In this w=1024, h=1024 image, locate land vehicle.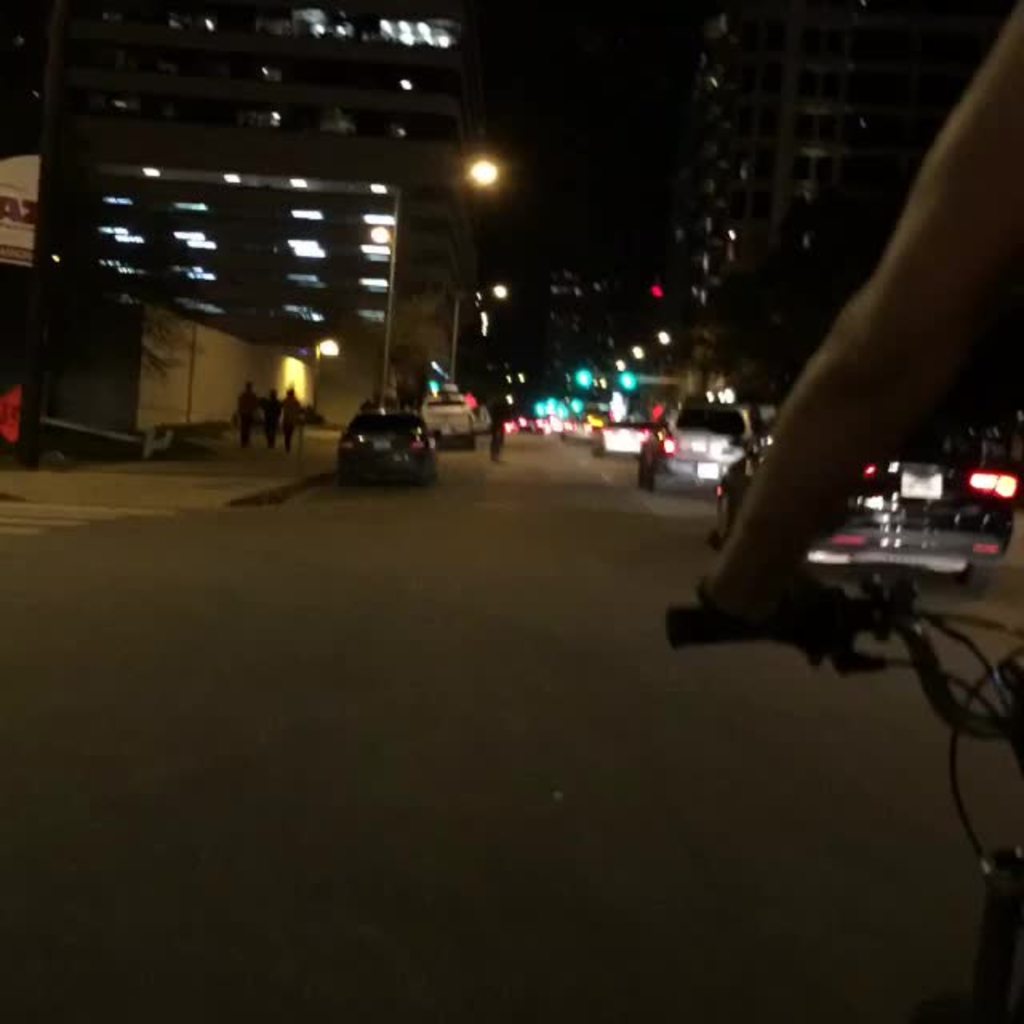
Bounding box: l=664, t=560, r=1022, b=1018.
